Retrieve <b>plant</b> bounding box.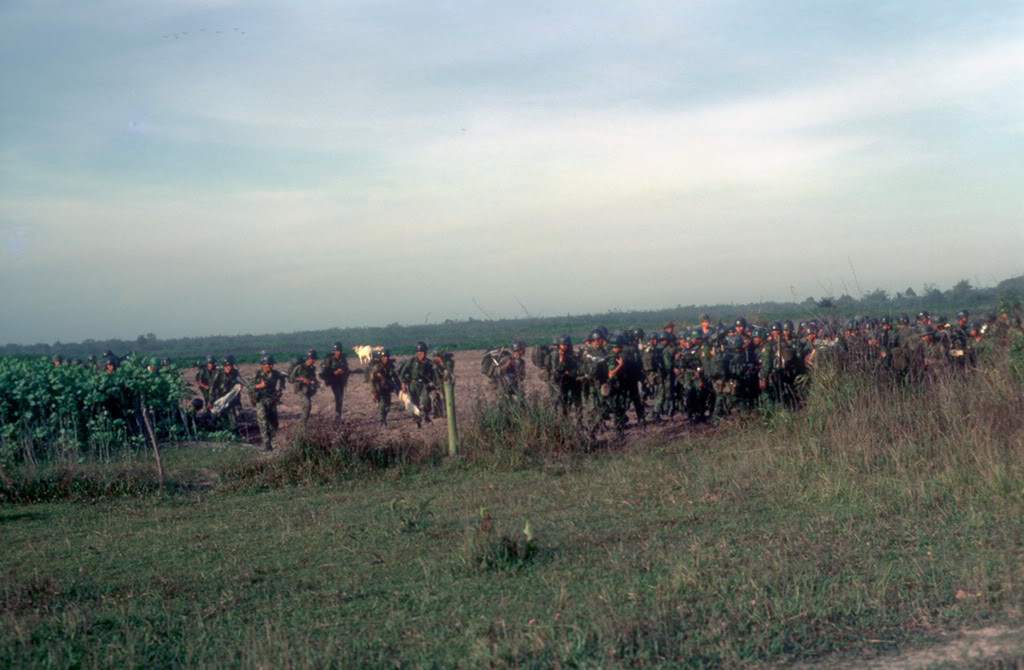
Bounding box: detection(479, 383, 591, 458).
